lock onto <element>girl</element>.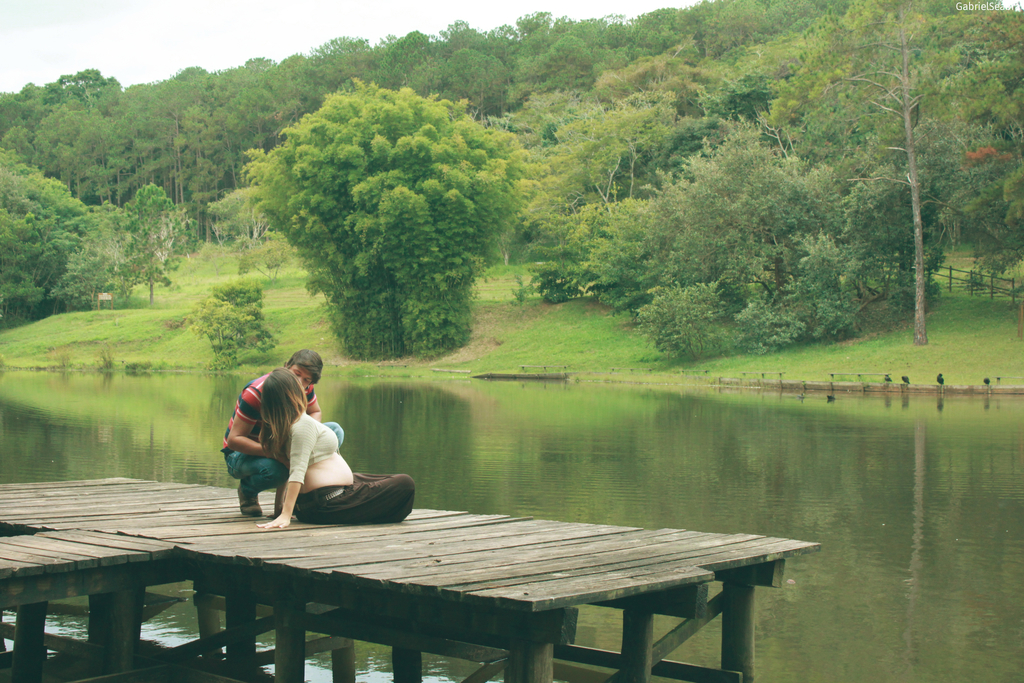
Locked: left=262, top=366, right=416, bottom=527.
